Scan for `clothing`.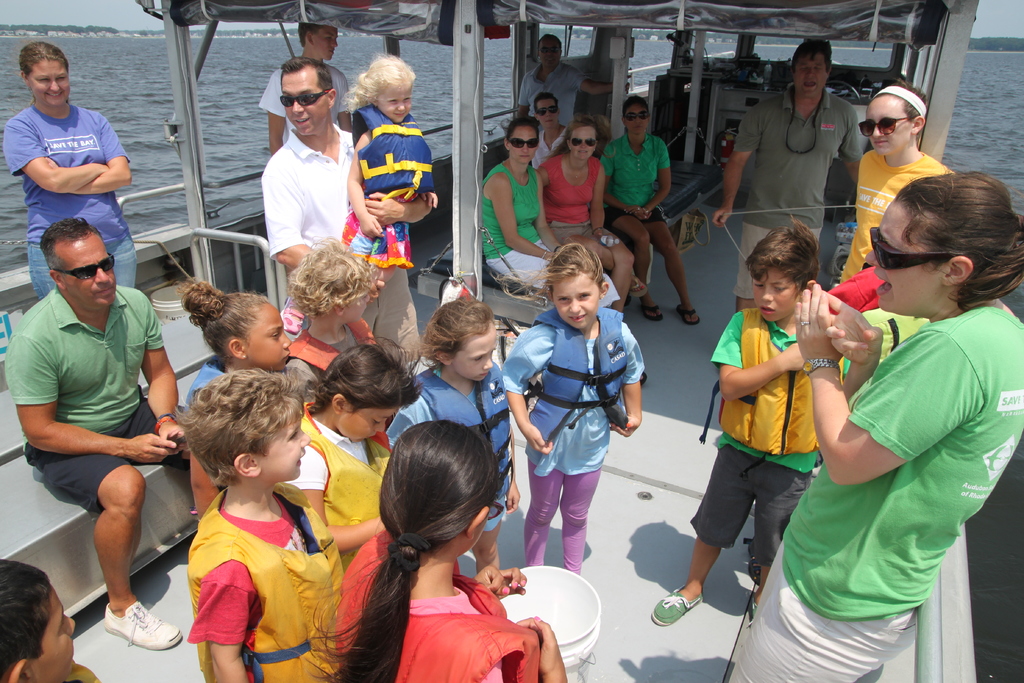
Scan result: 532,128,568,156.
